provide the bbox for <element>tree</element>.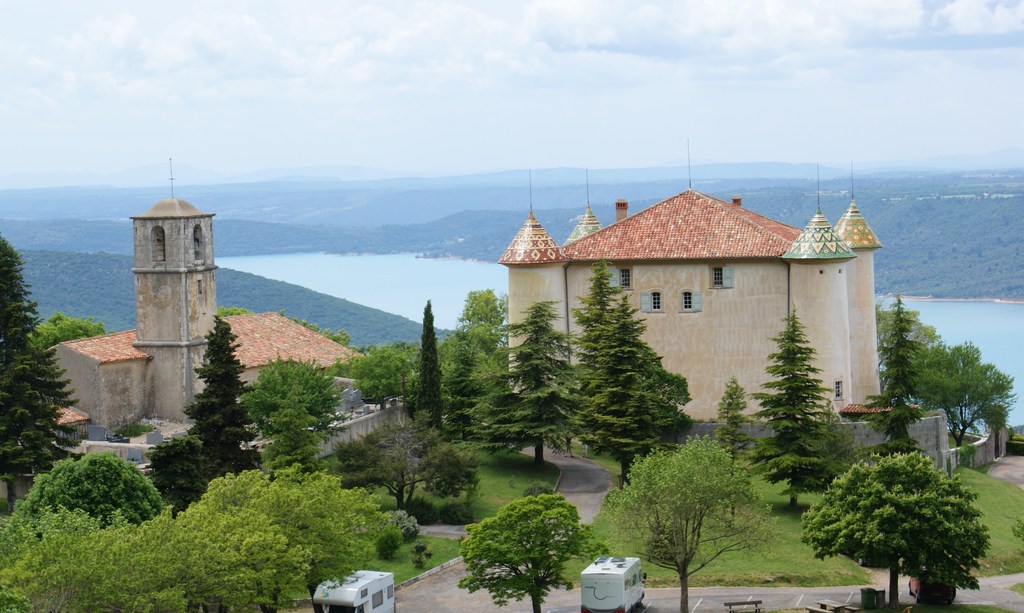
region(742, 314, 852, 486).
